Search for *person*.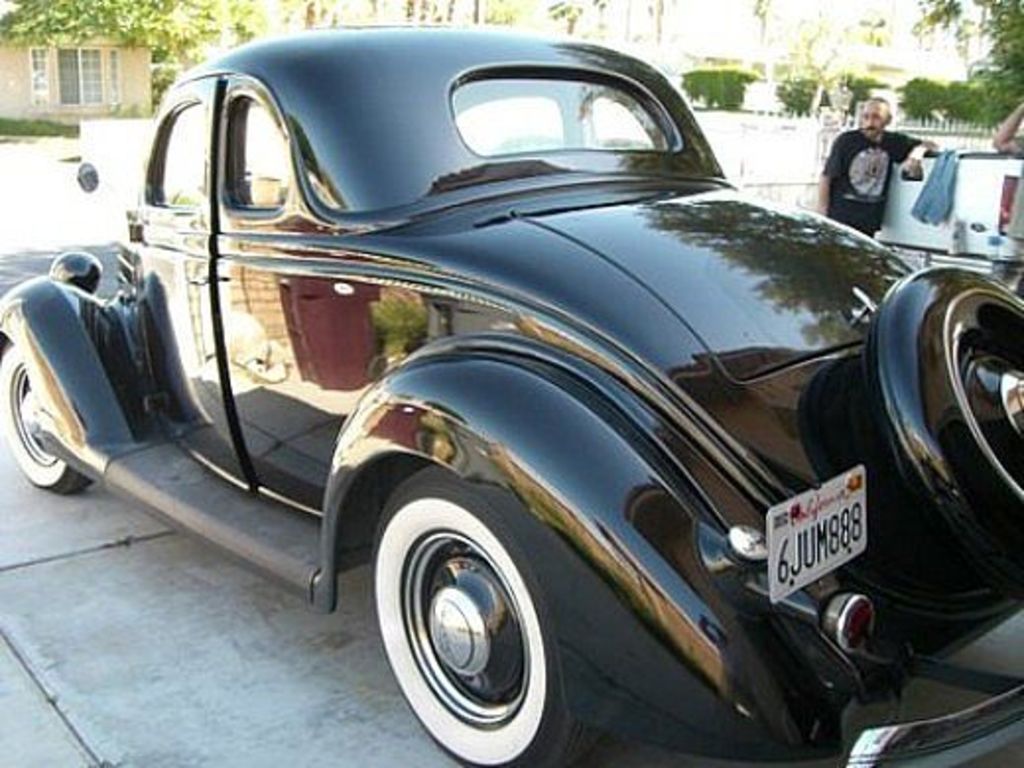
Found at box(989, 104, 1022, 252).
